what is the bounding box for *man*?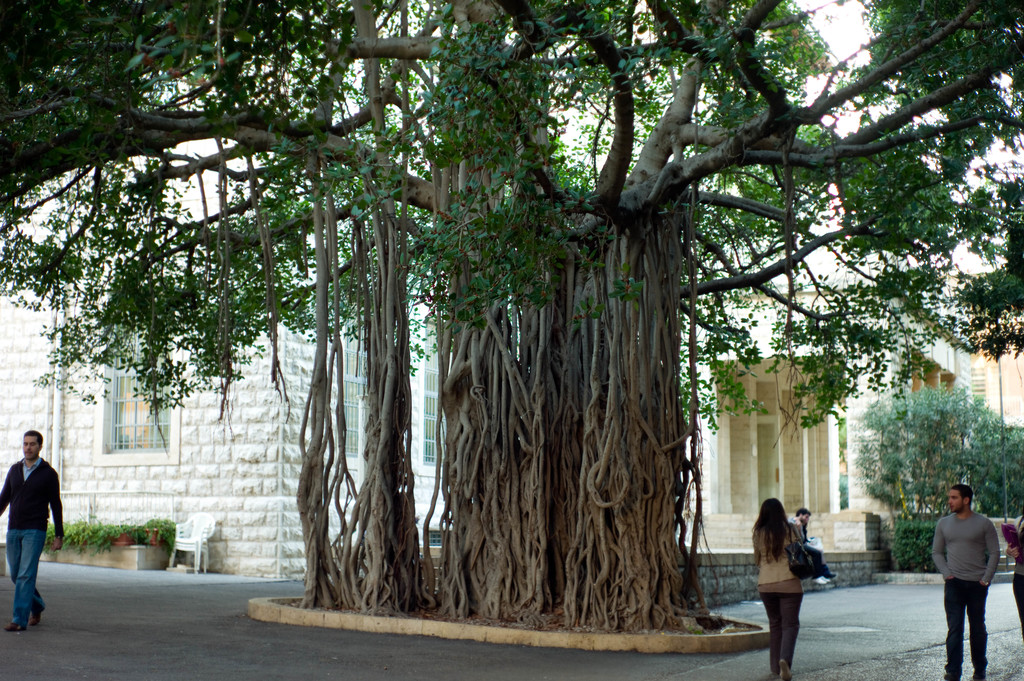
(916,466,1001,680).
